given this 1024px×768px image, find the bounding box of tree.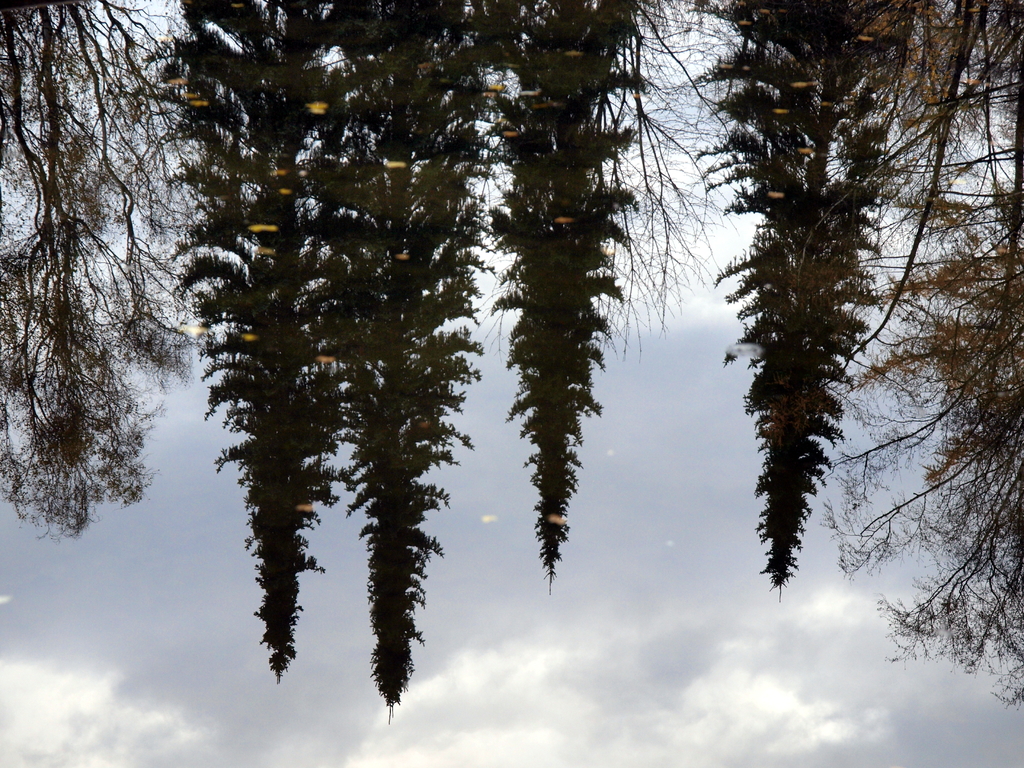
<box>465,0,654,600</box>.
